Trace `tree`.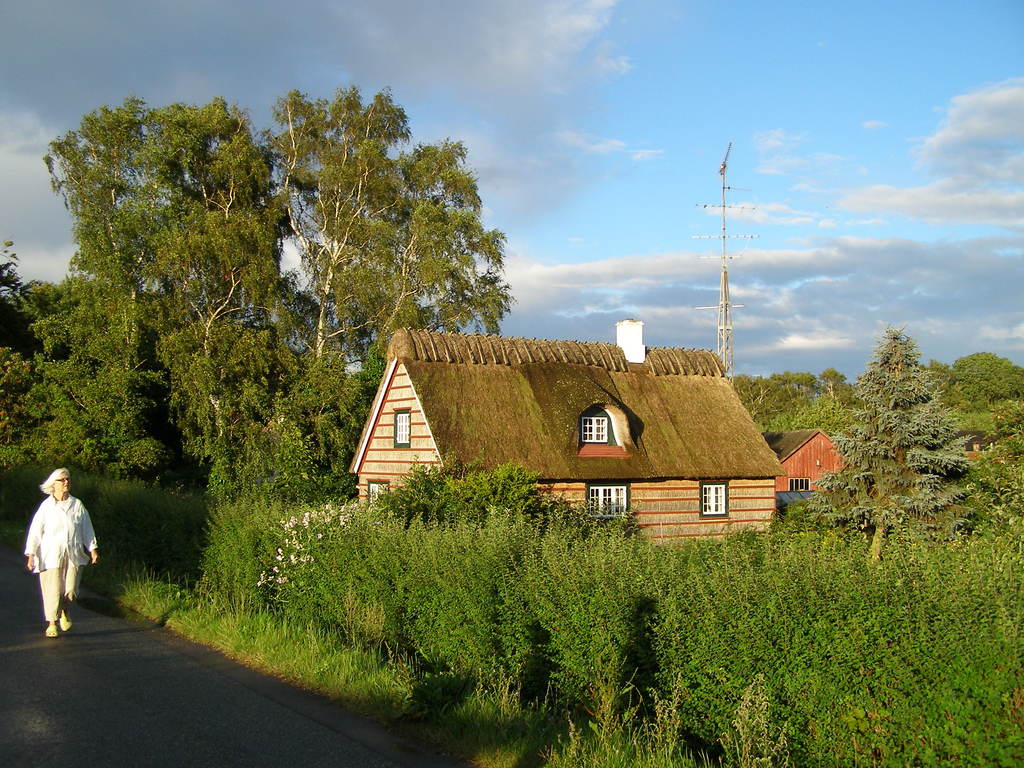
Traced to [left=799, top=321, right=985, bottom=569].
